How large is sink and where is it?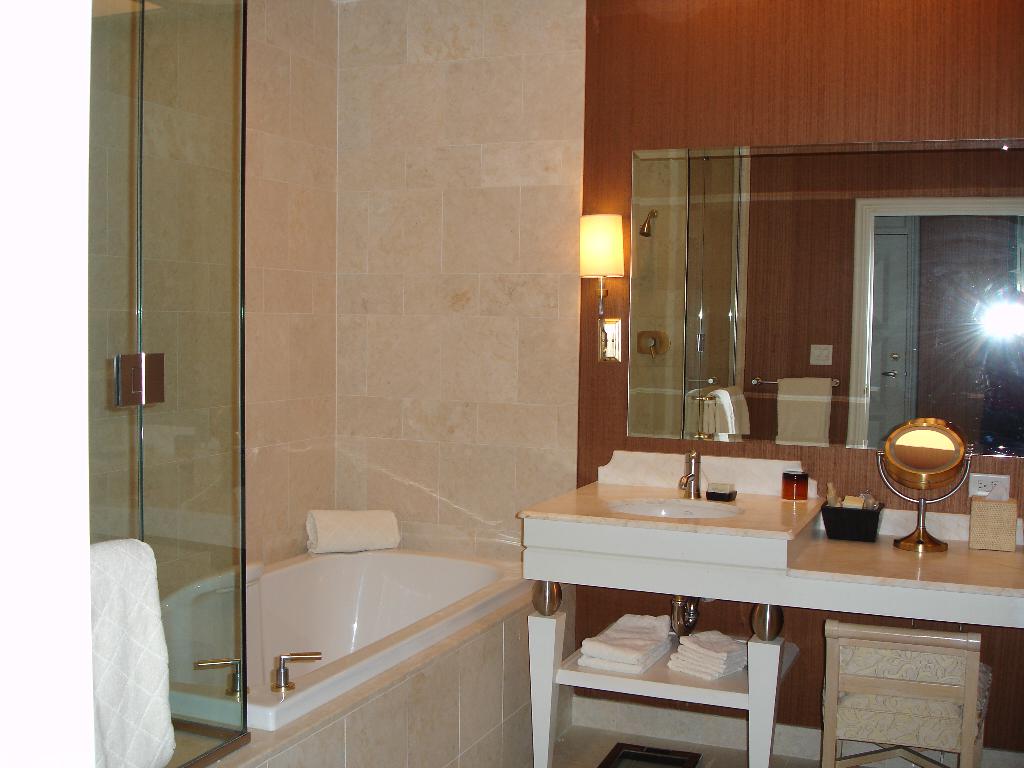
Bounding box: box=[518, 451, 827, 572].
